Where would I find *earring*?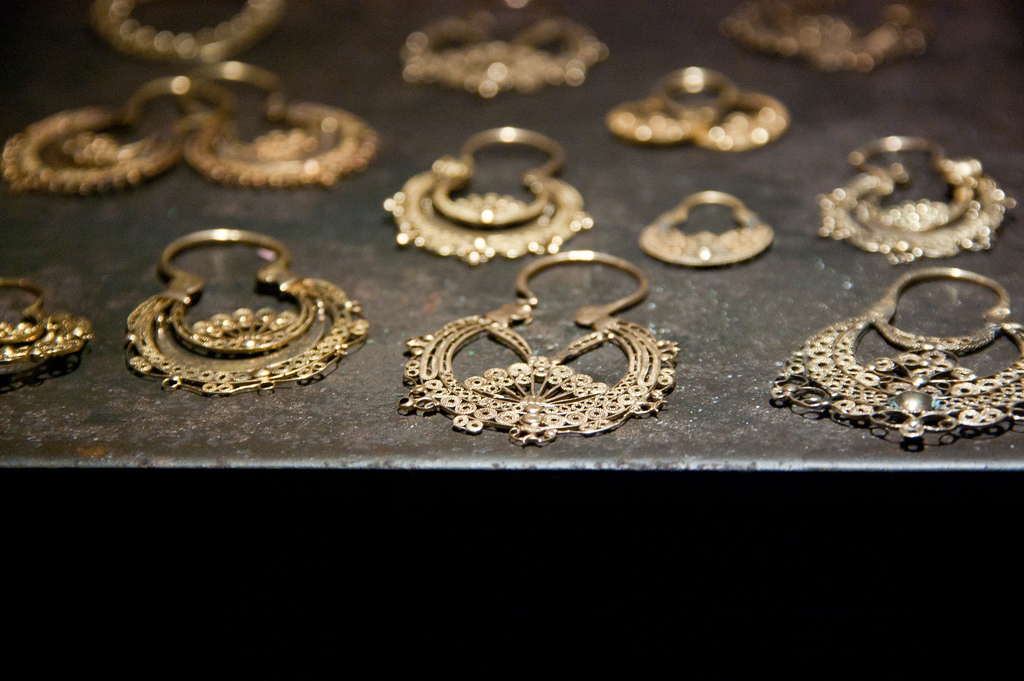
At left=711, top=0, right=925, bottom=75.
